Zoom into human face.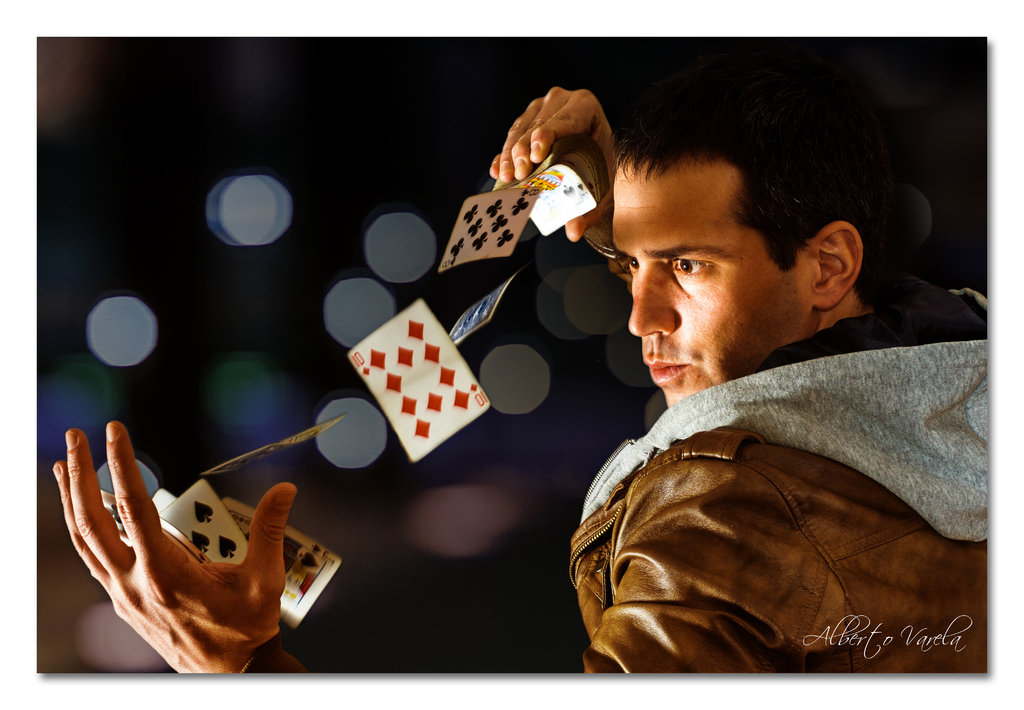
Zoom target: {"x1": 614, "y1": 162, "x2": 809, "y2": 406}.
